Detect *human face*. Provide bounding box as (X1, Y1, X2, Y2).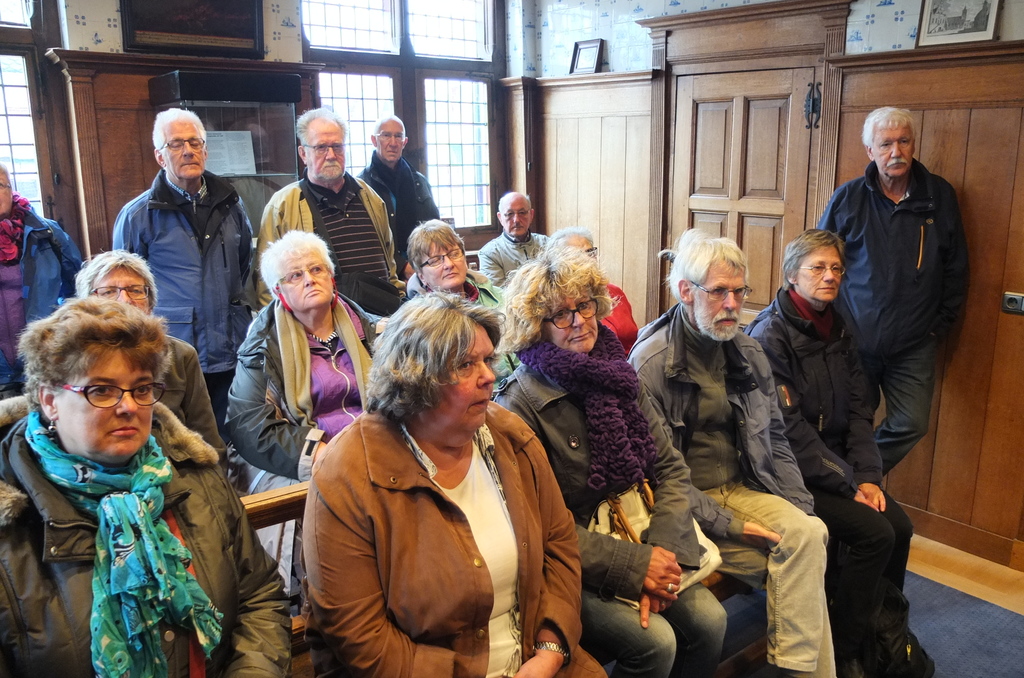
(376, 122, 406, 161).
